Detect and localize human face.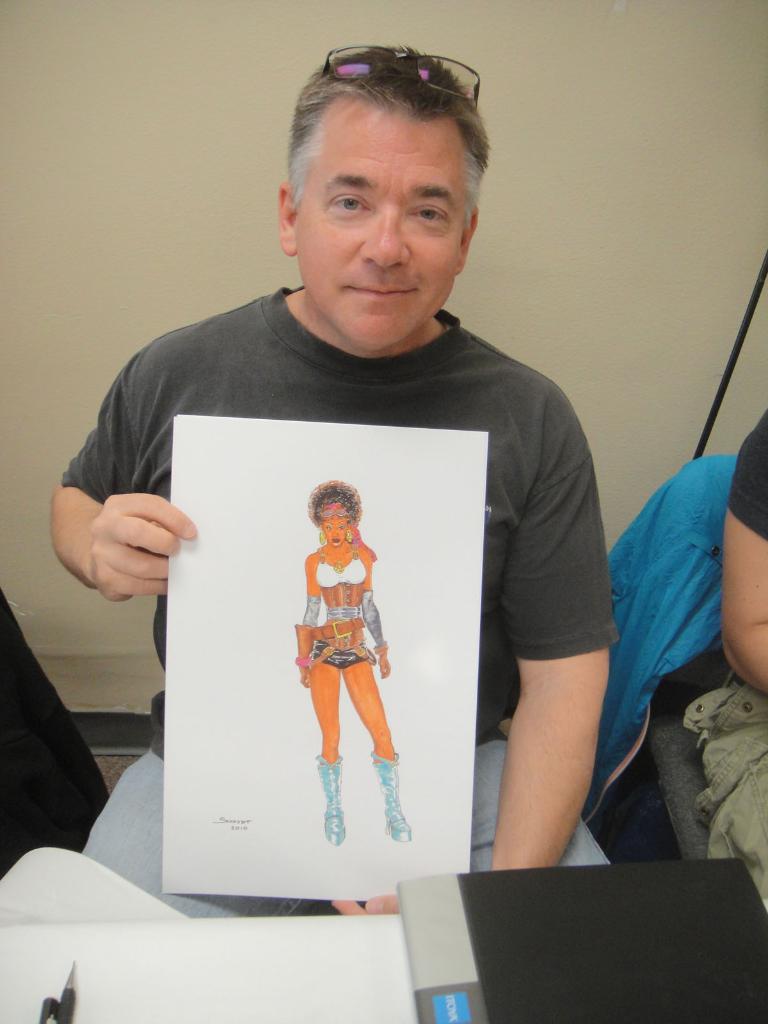
Localized at {"left": 317, "top": 502, "right": 348, "bottom": 548}.
